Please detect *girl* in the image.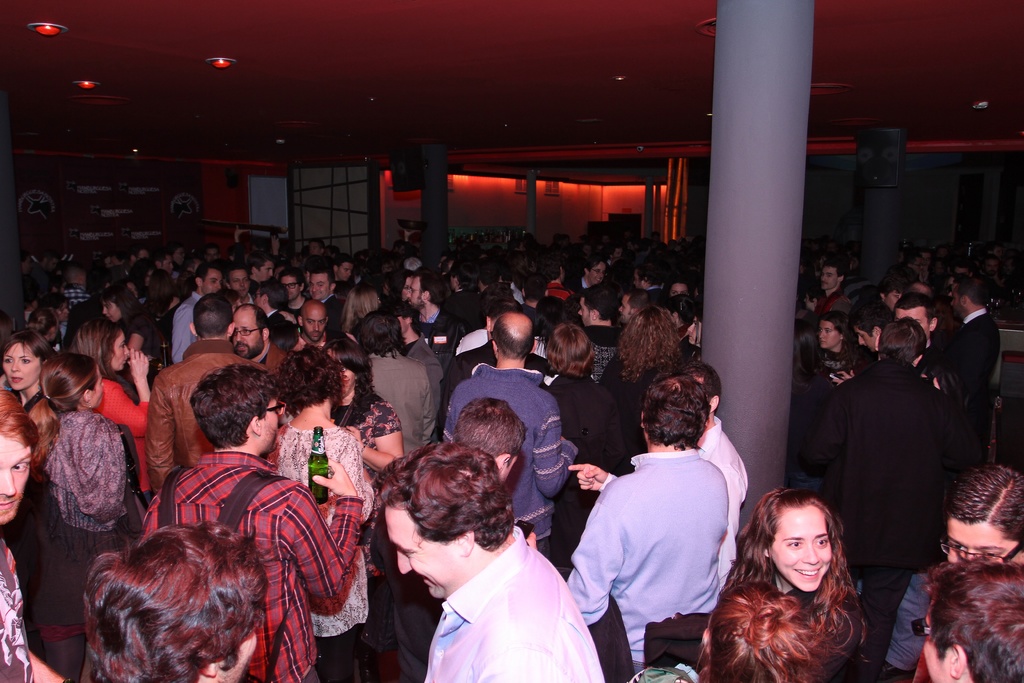
rect(709, 483, 868, 682).
